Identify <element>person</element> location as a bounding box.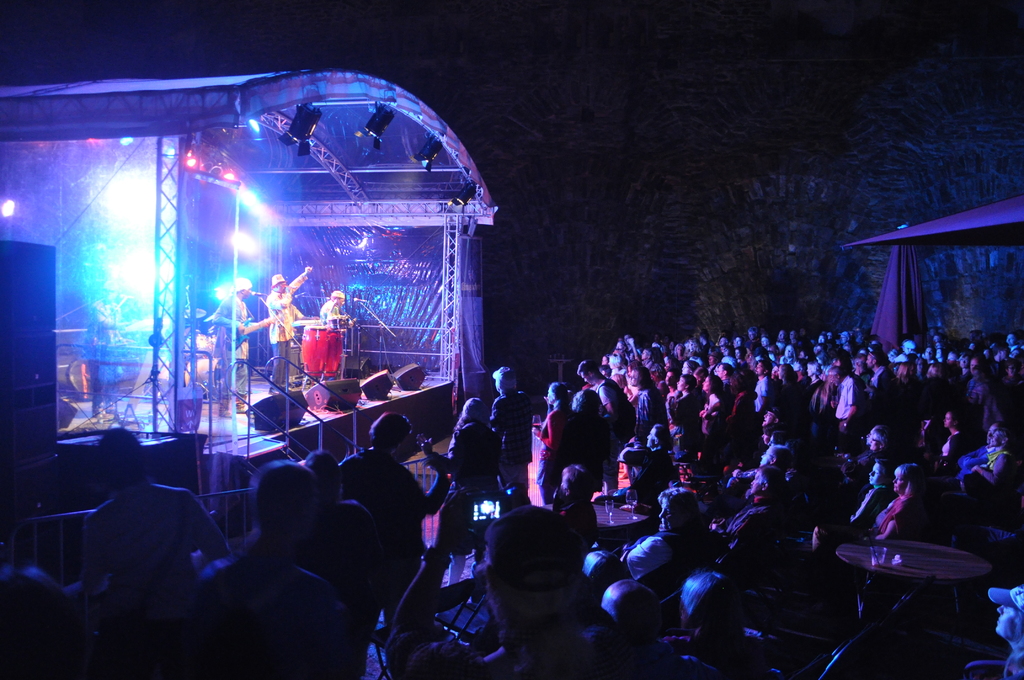
266, 268, 314, 393.
